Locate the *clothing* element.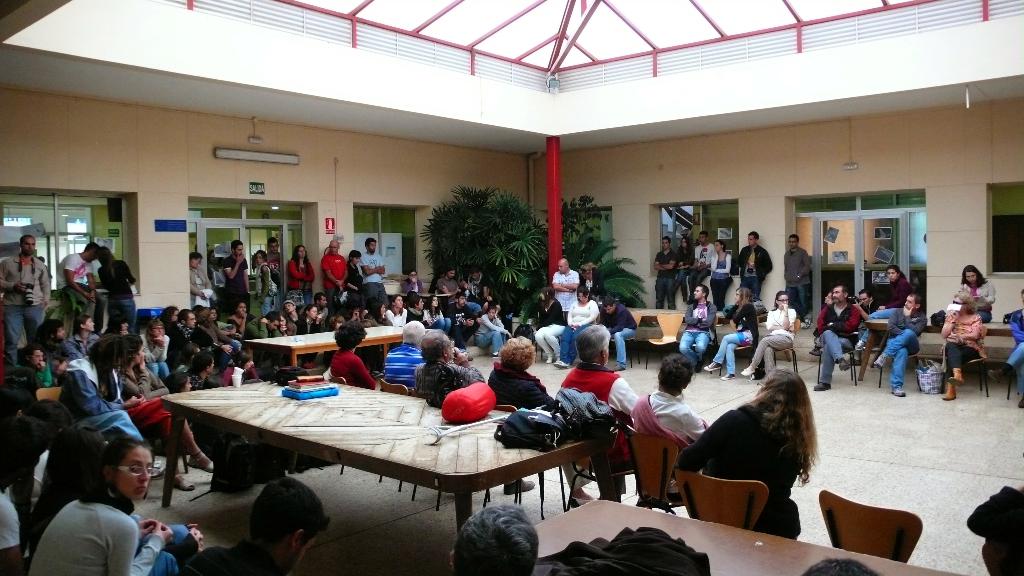
Element bbox: bbox=(223, 253, 250, 317).
